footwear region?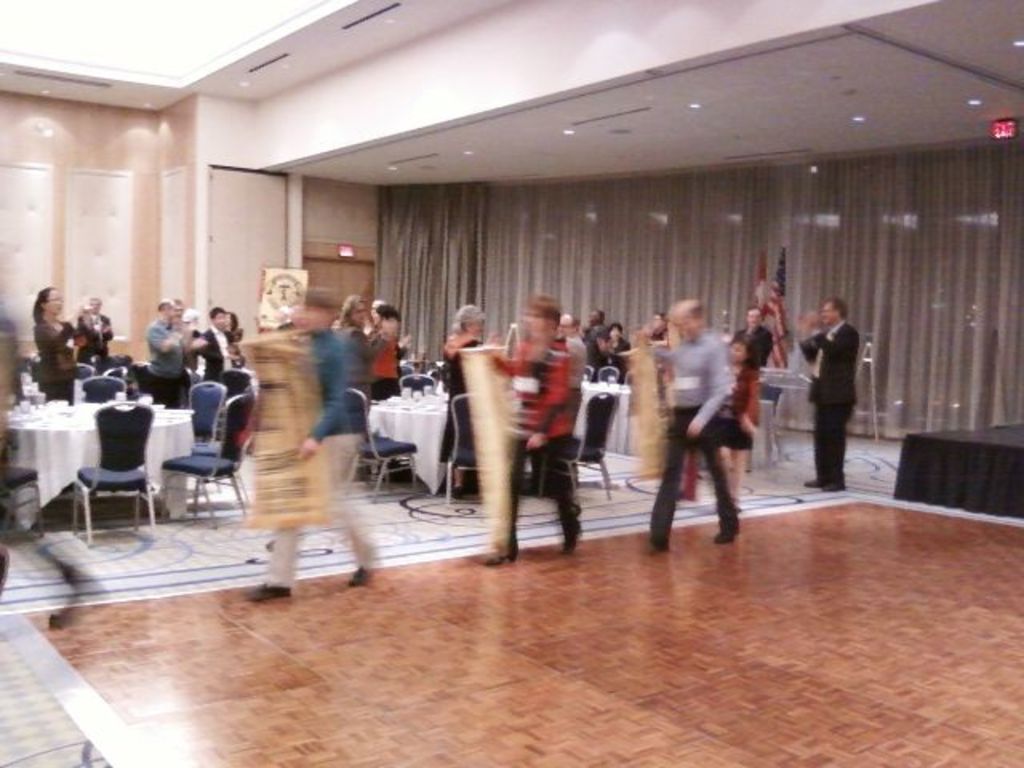
box(715, 522, 744, 542)
